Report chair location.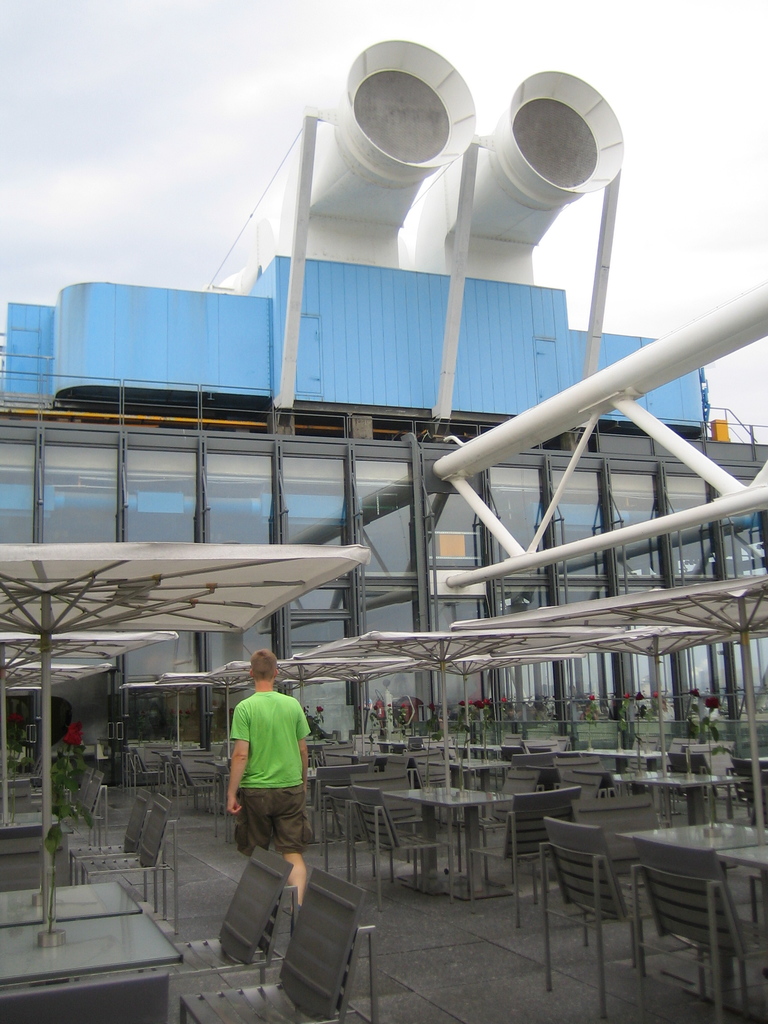
Report: [177, 756, 219, 816].
